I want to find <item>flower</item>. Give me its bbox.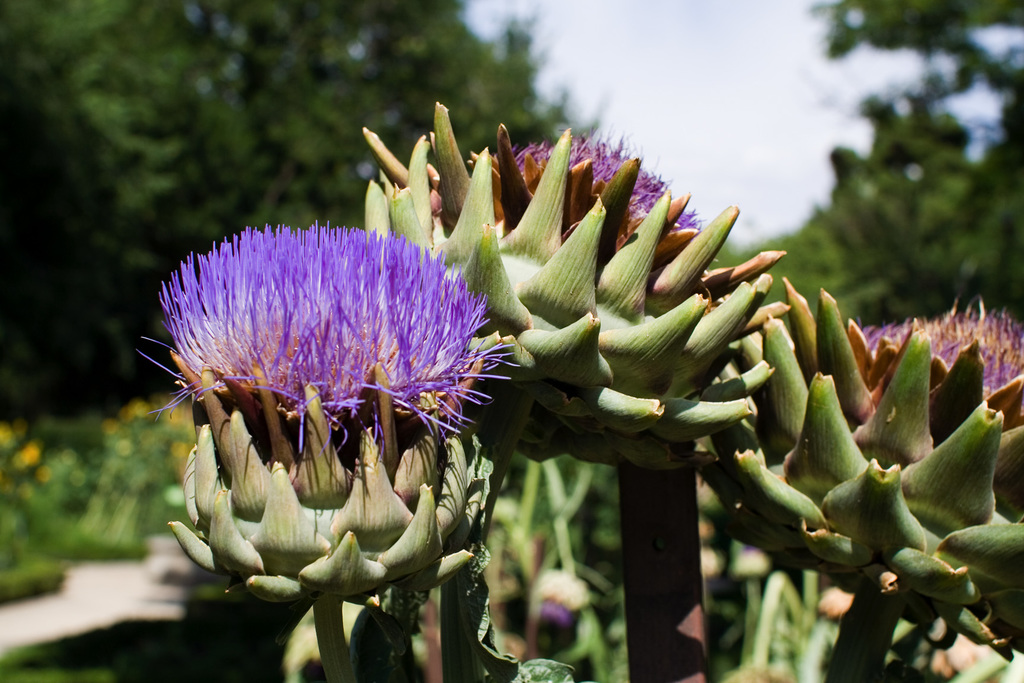
(left=501, top=134, right=714, bottom=233).
